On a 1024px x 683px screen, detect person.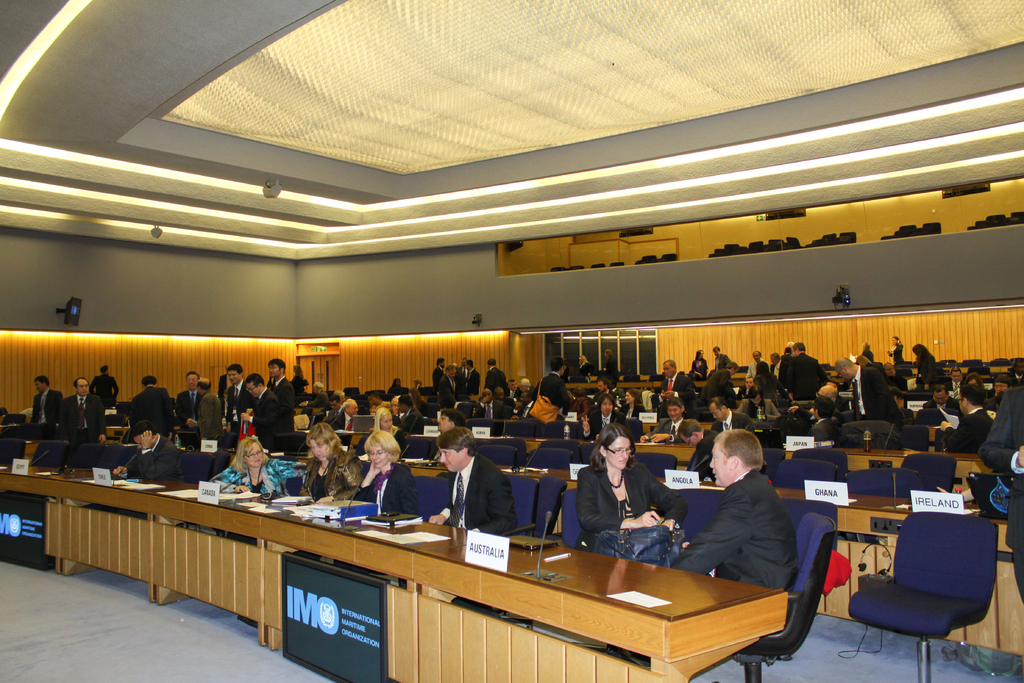
box=[521, 356, 572, 440].
